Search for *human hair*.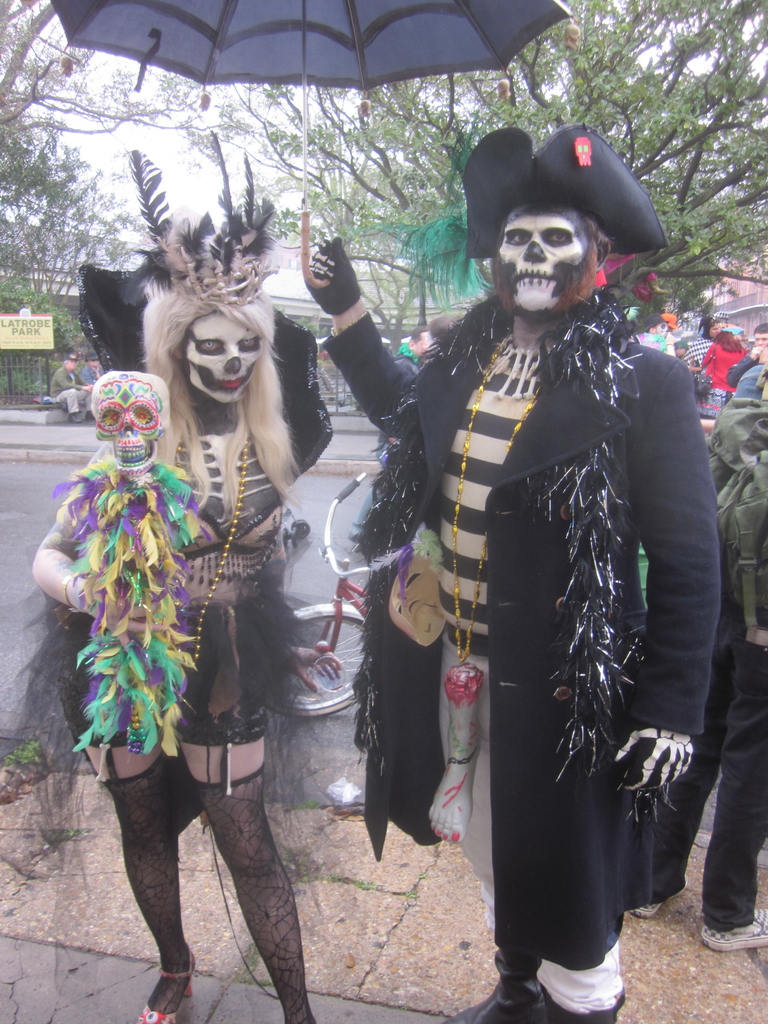
Found at 702,319,724,340.
